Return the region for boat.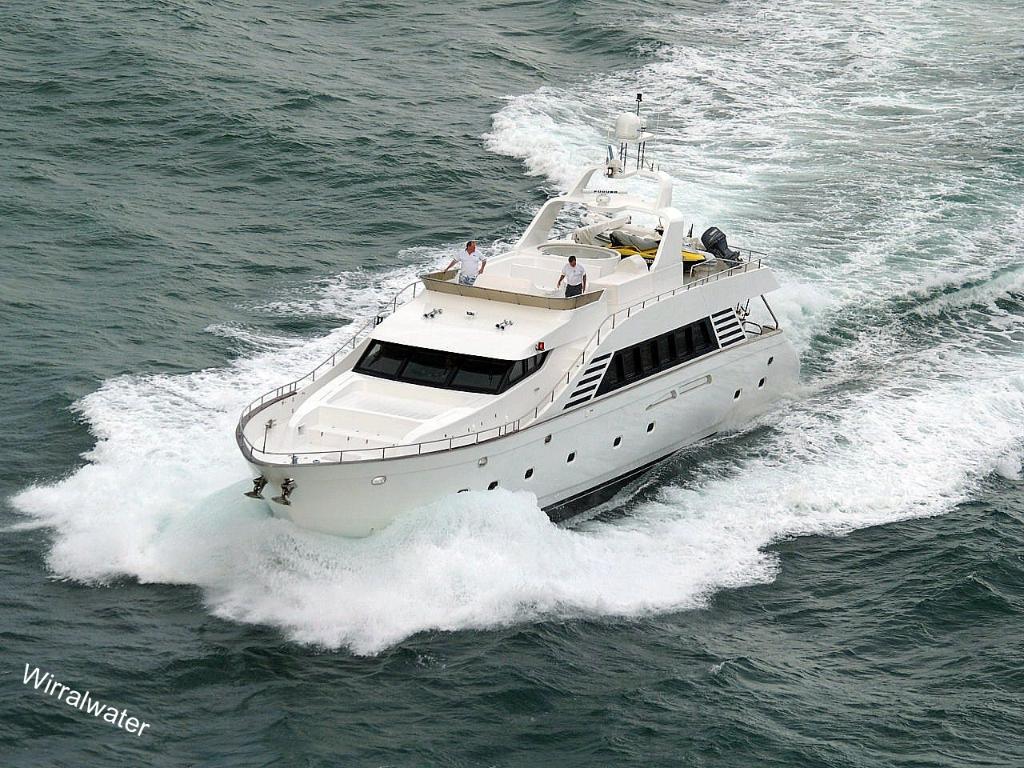
x1=219, y1=121, x2=806, y2=548.
